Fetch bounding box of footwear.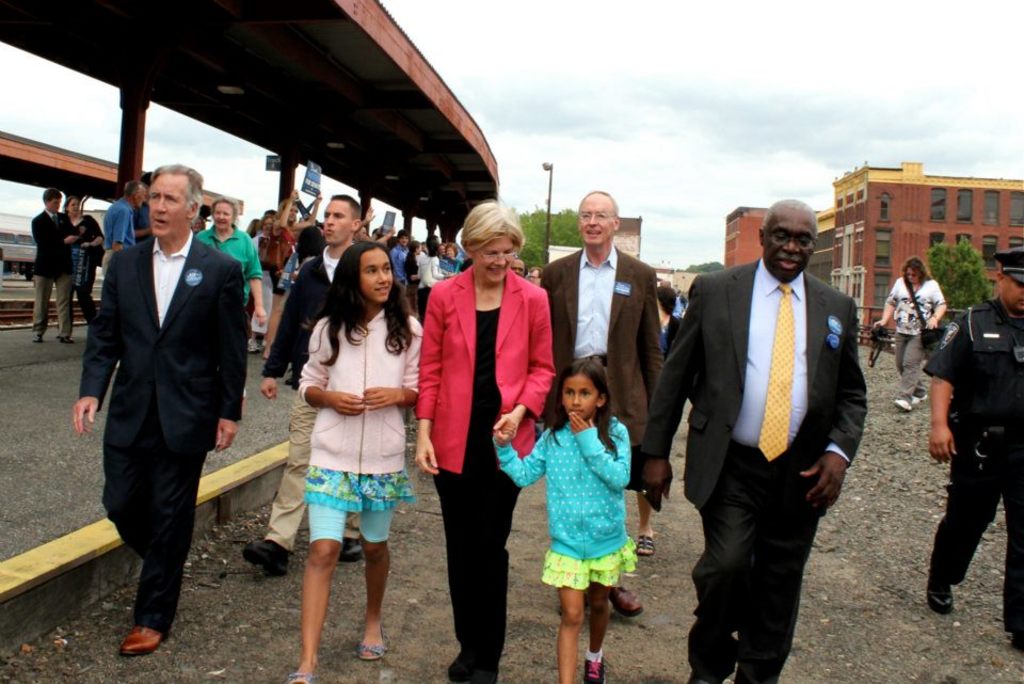
Bbox: {"left": 580, "top": 650, "right": 607, "bottom": 683}.
